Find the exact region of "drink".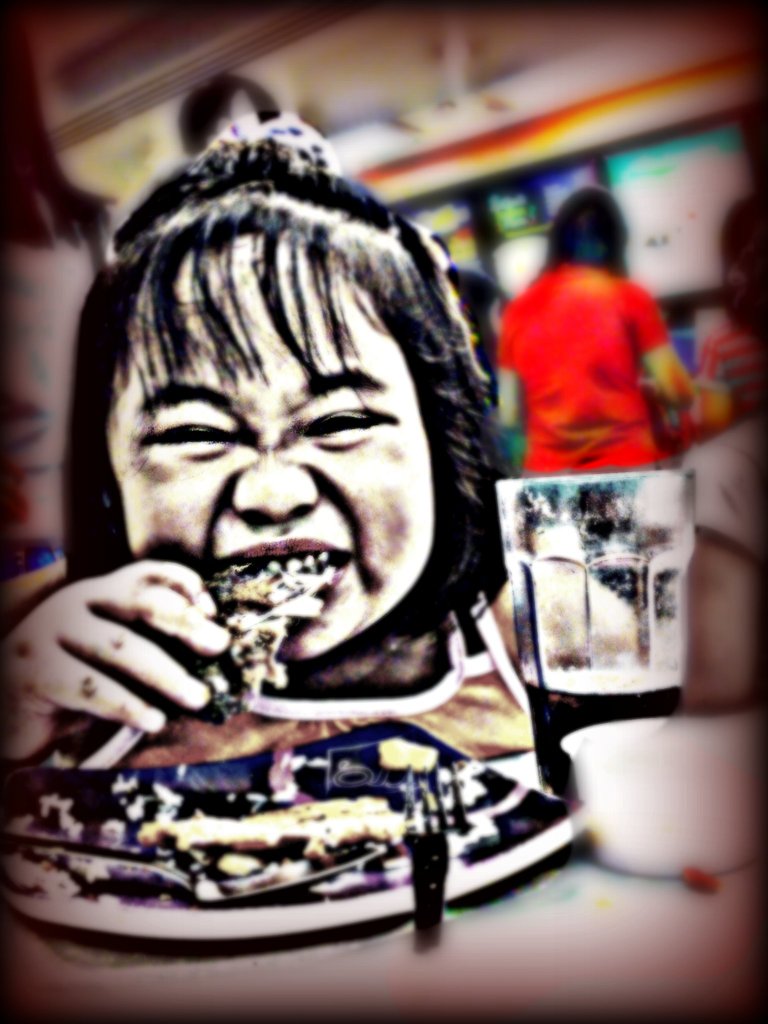
Exact region: [left=523, top=666, right=681, bottom=799].
